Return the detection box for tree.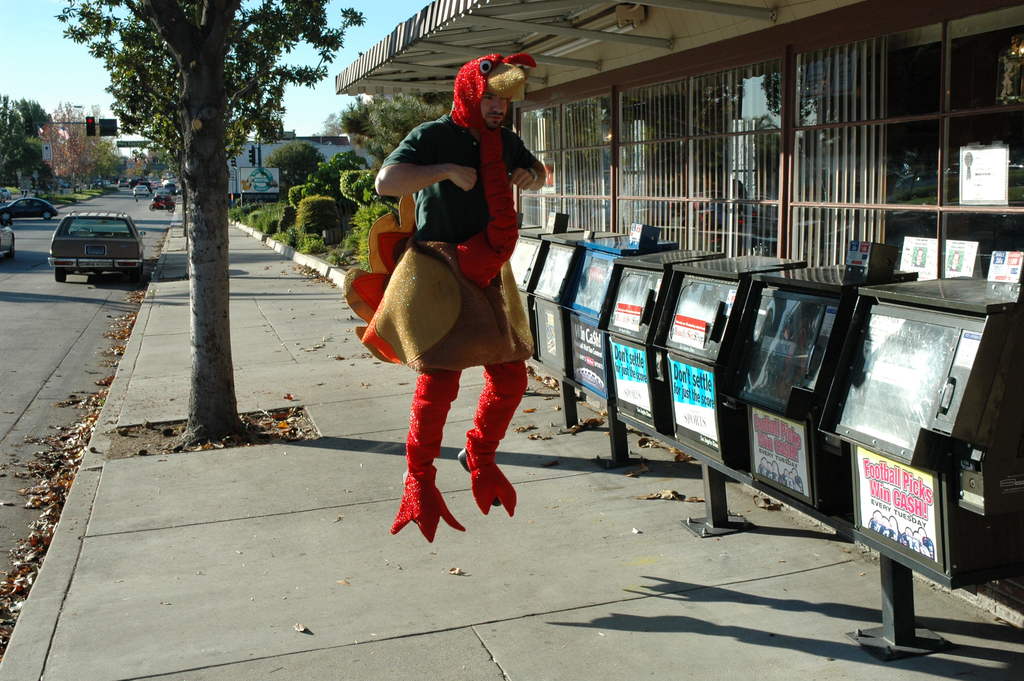
box=[0, 94, 51, 188].
